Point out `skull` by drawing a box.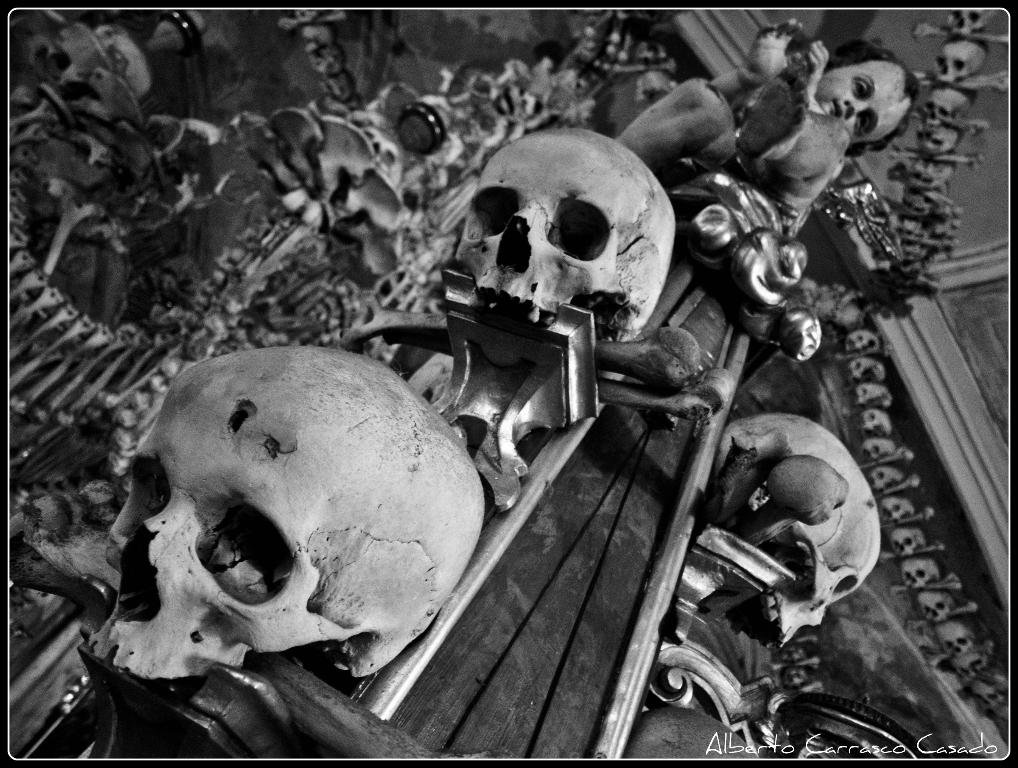
locate(858, 410, 895, 440).
